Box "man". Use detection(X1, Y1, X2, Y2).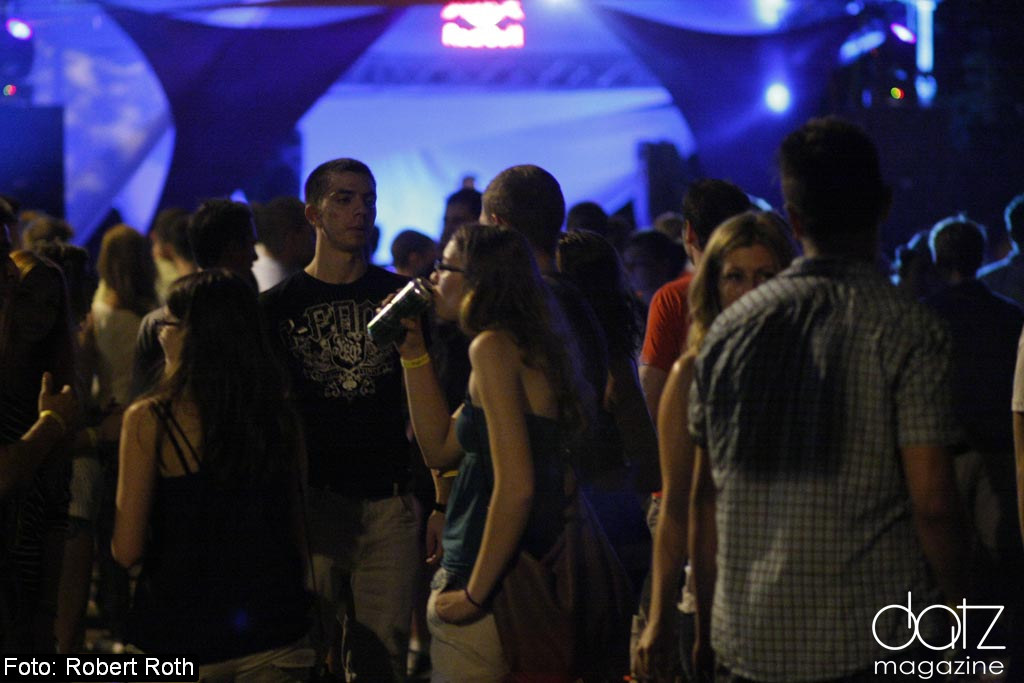
detection(639, 176, 748, 405).
